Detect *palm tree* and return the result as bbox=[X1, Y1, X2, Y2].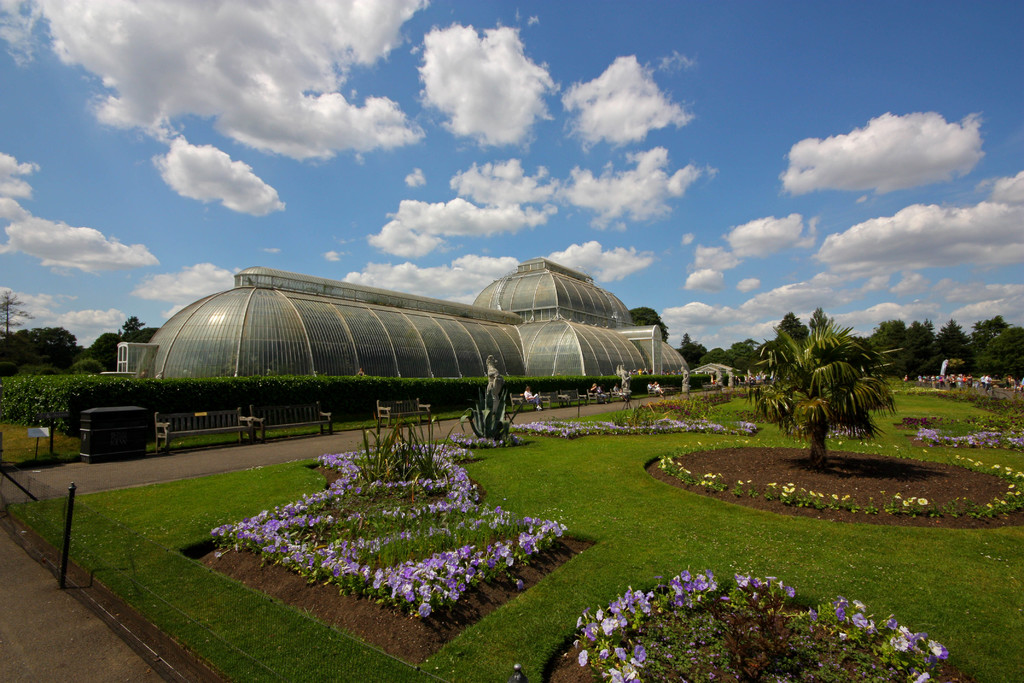
bbox=[894, 330, 959, 366].
